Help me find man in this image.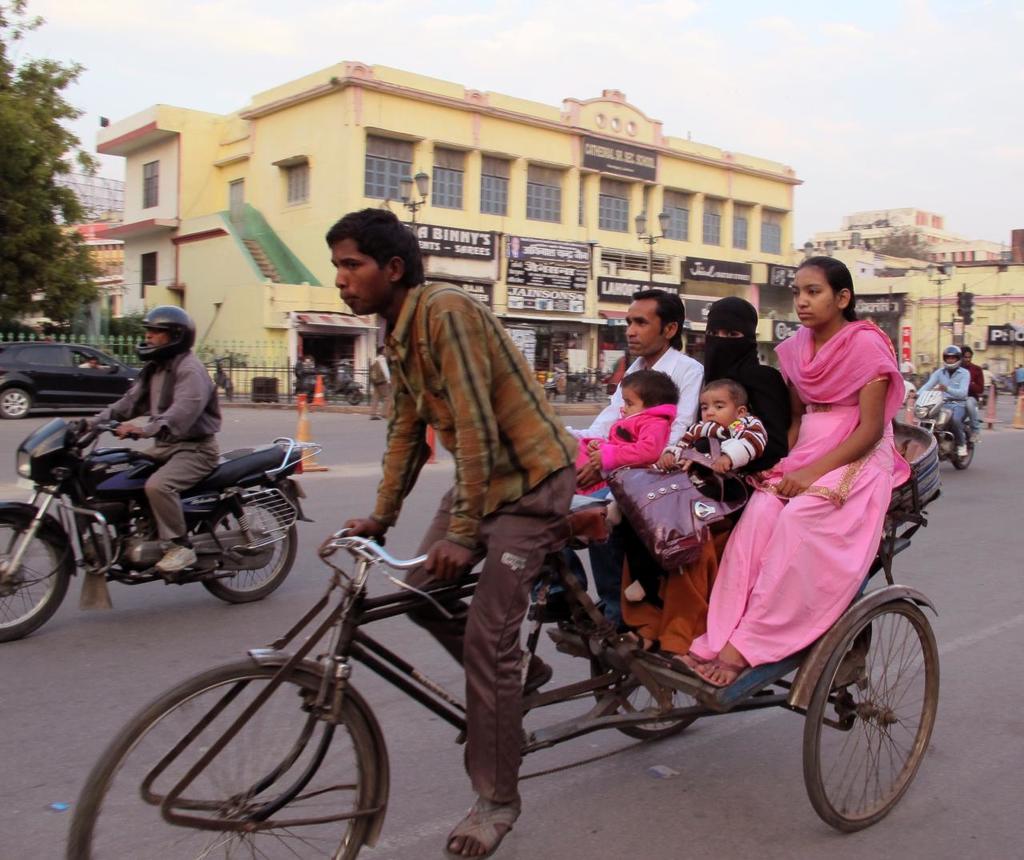
Found it: (312,202,587,859).
